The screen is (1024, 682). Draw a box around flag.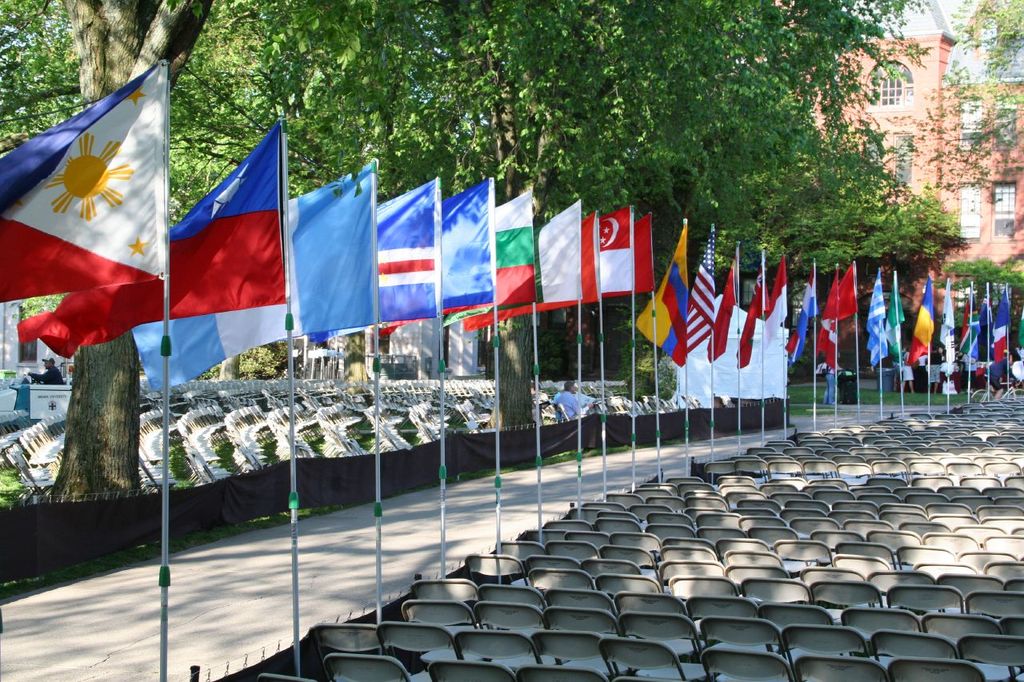
x1=130 y1=158 x2=372 y2=397.
